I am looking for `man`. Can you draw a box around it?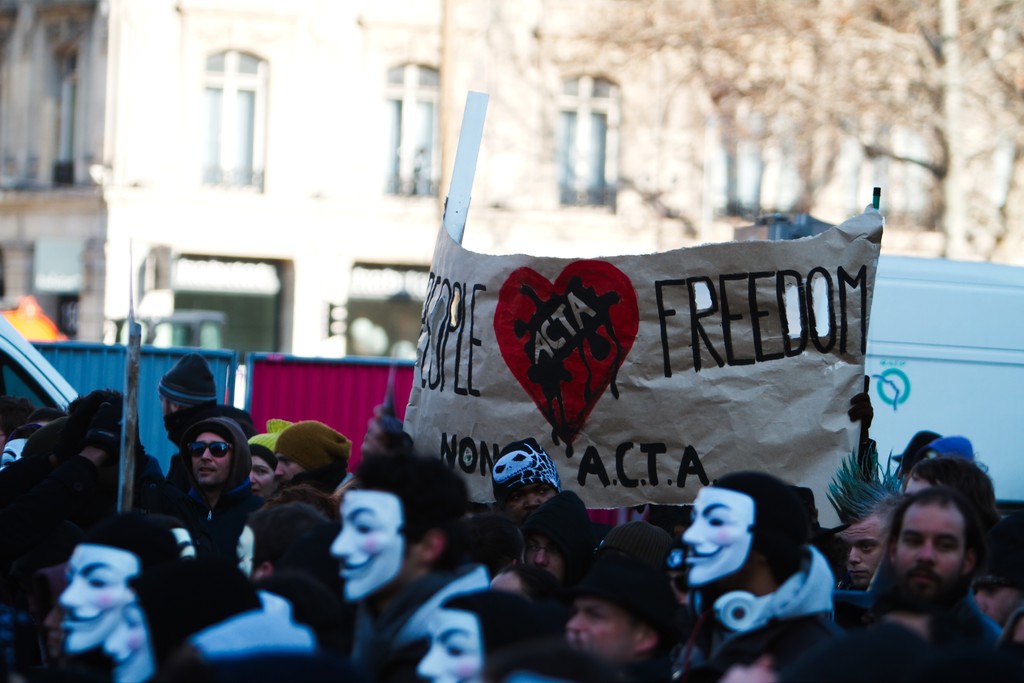
Sure, the bounding box is pyautogui.locateOnScreen(820, 473, 1023, 666).
